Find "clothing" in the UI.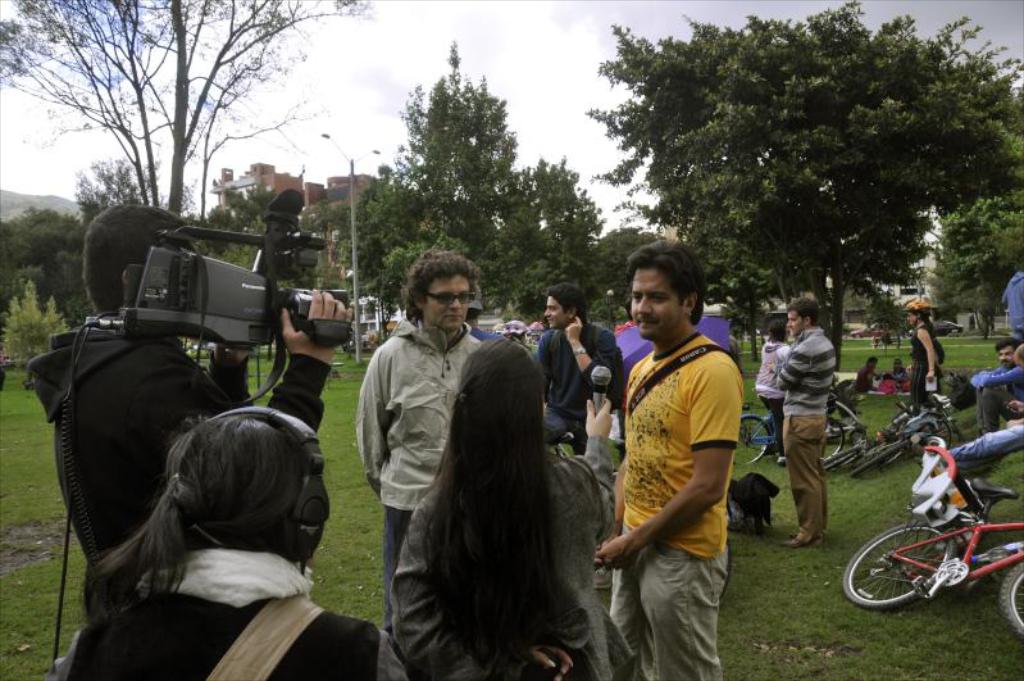
UI element at 964, 355, 1023, 430.
